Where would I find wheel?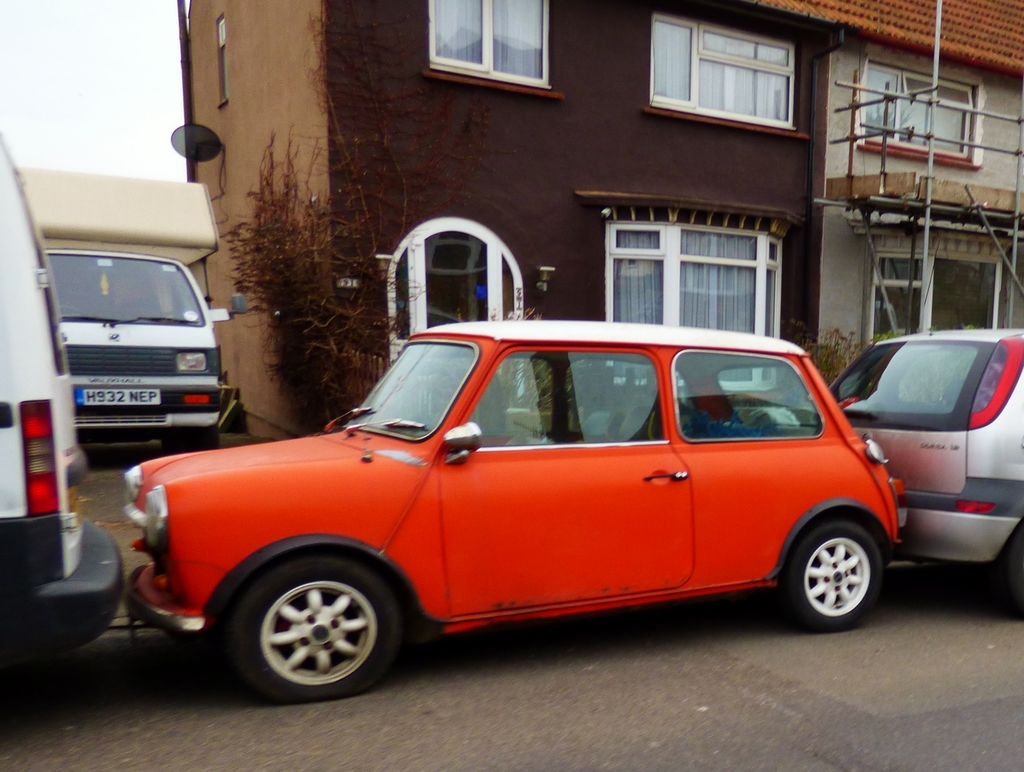
At rect(214, 567, 402, 698).
